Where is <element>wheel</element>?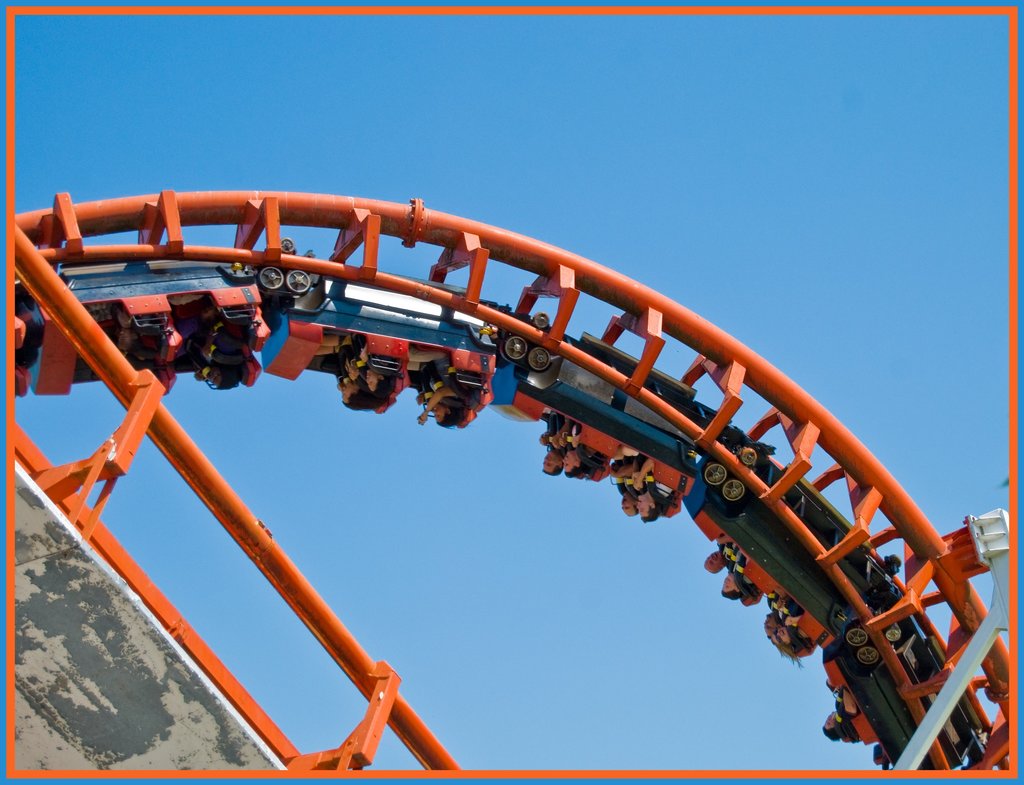
select_region(704, 463, 726, 491).
